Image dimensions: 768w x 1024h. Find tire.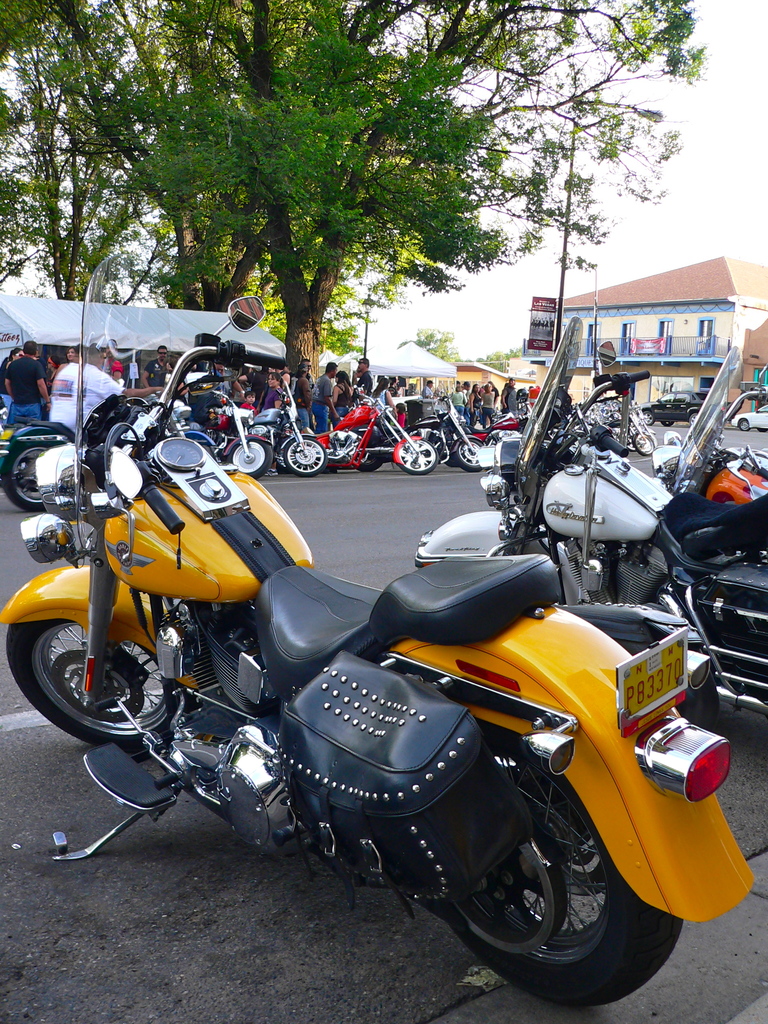
bbox(627, 436, 637, 450).
